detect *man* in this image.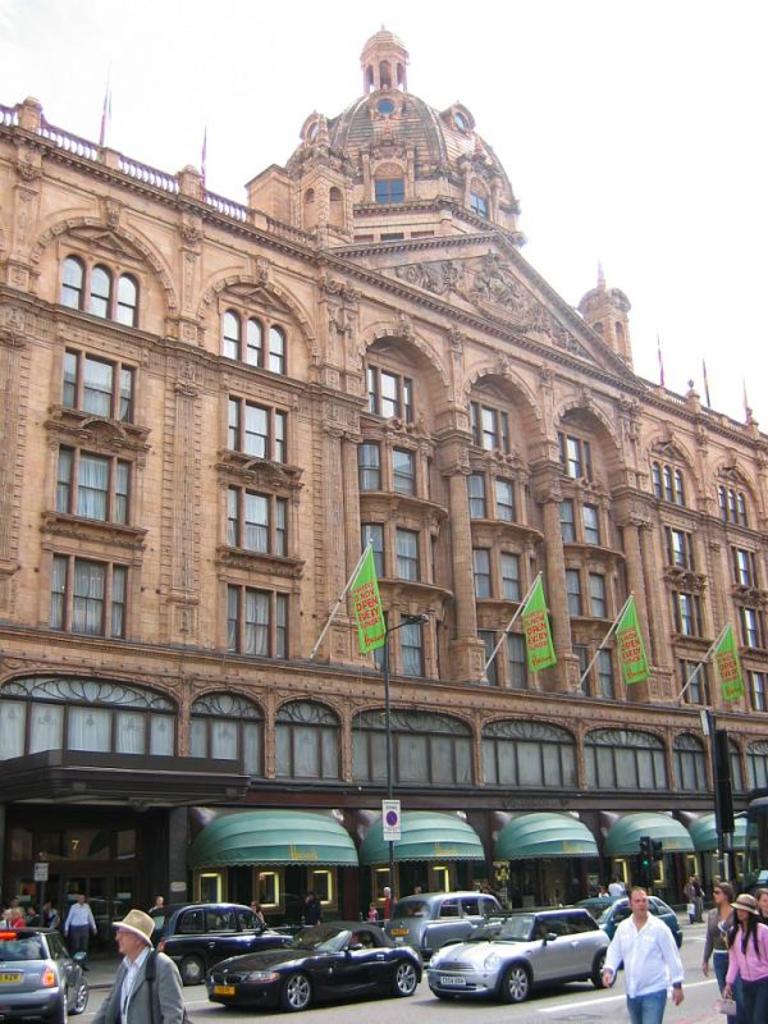
Detection: 95:911:192:1023.
